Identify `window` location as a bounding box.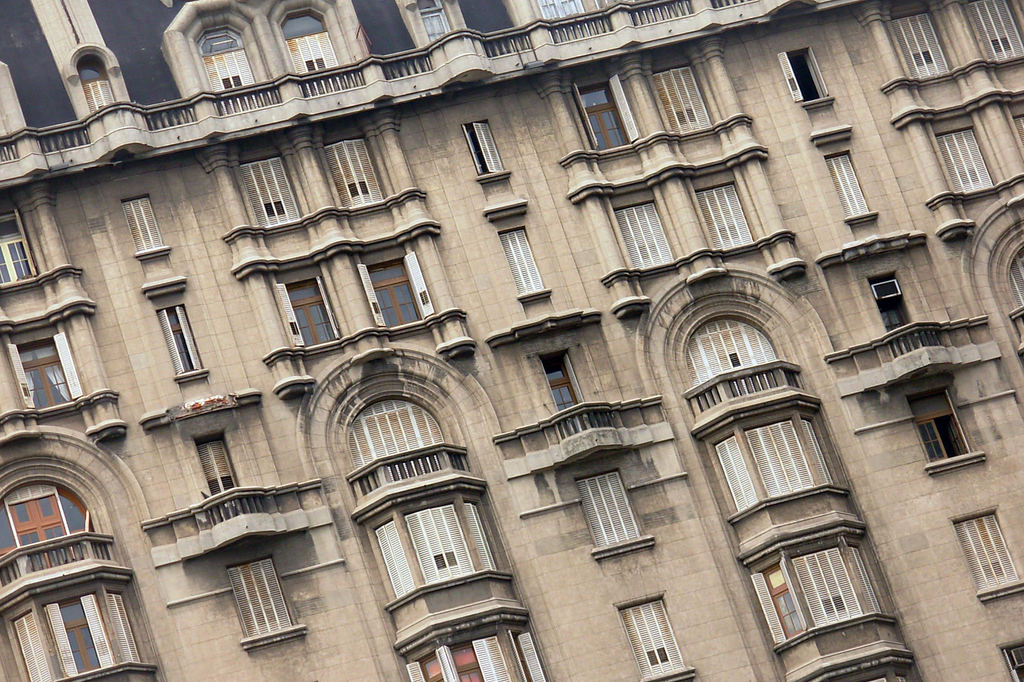
BBox(194, 435, 240, 503).
